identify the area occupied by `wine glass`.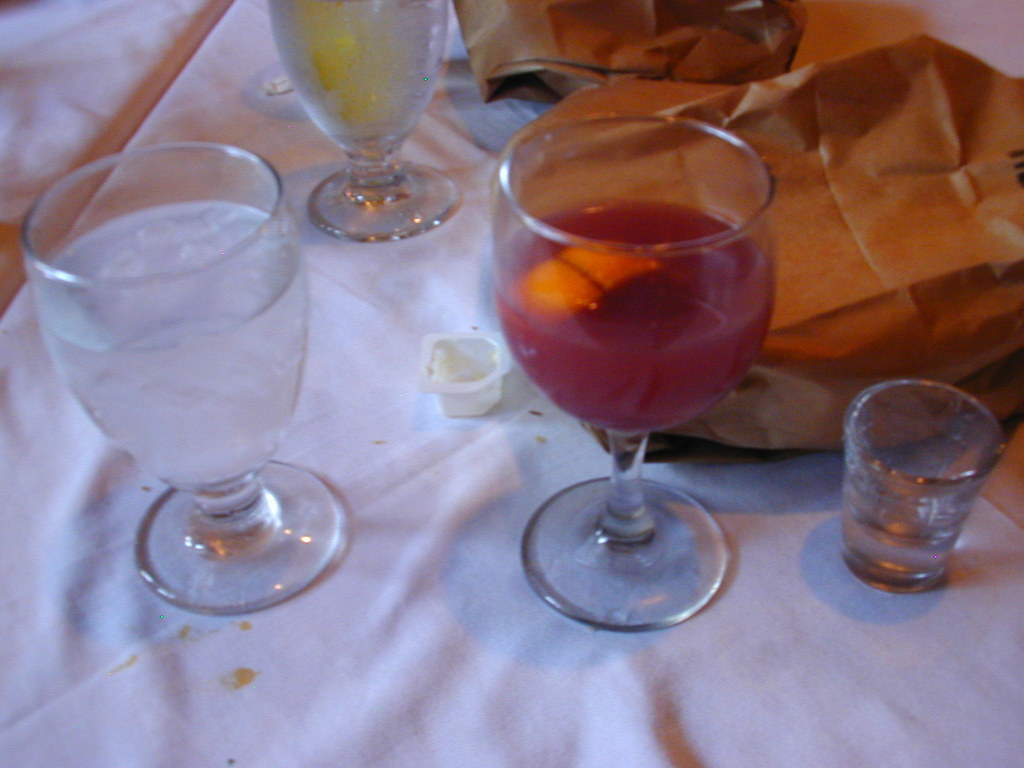
Area: <region>266, 0, 464, 242</region>.
